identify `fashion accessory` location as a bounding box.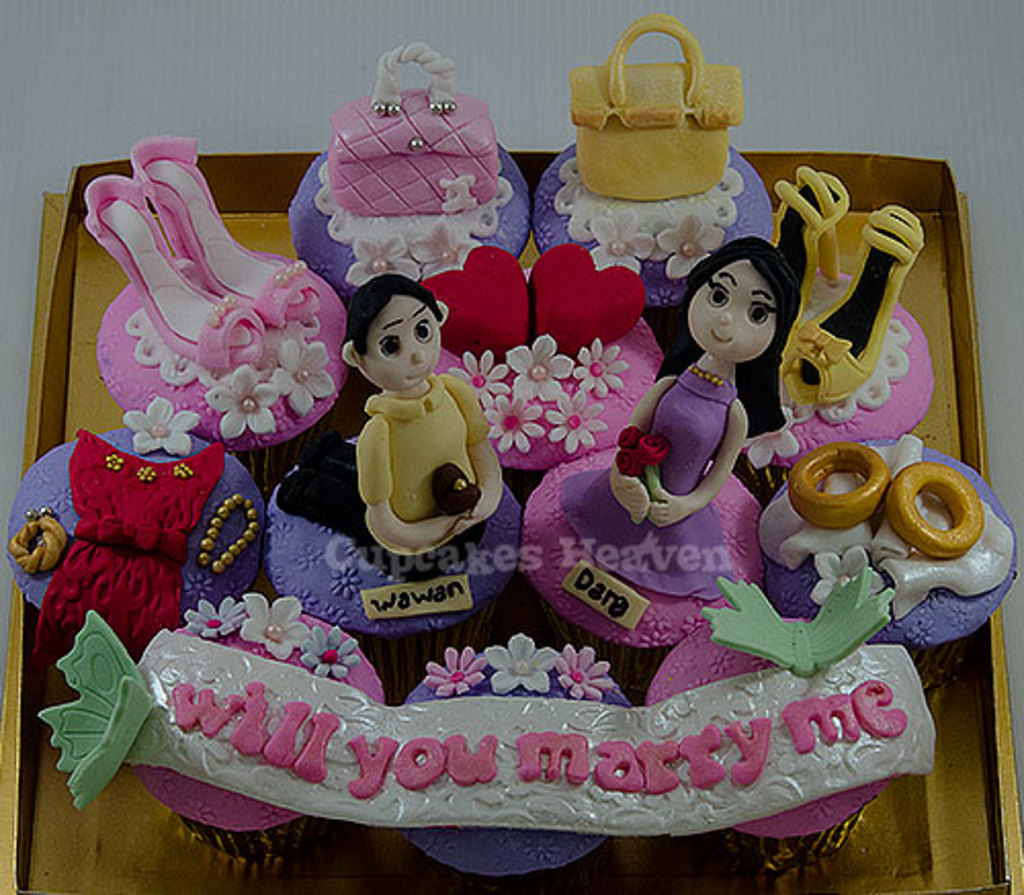
(776,160,848,348).
